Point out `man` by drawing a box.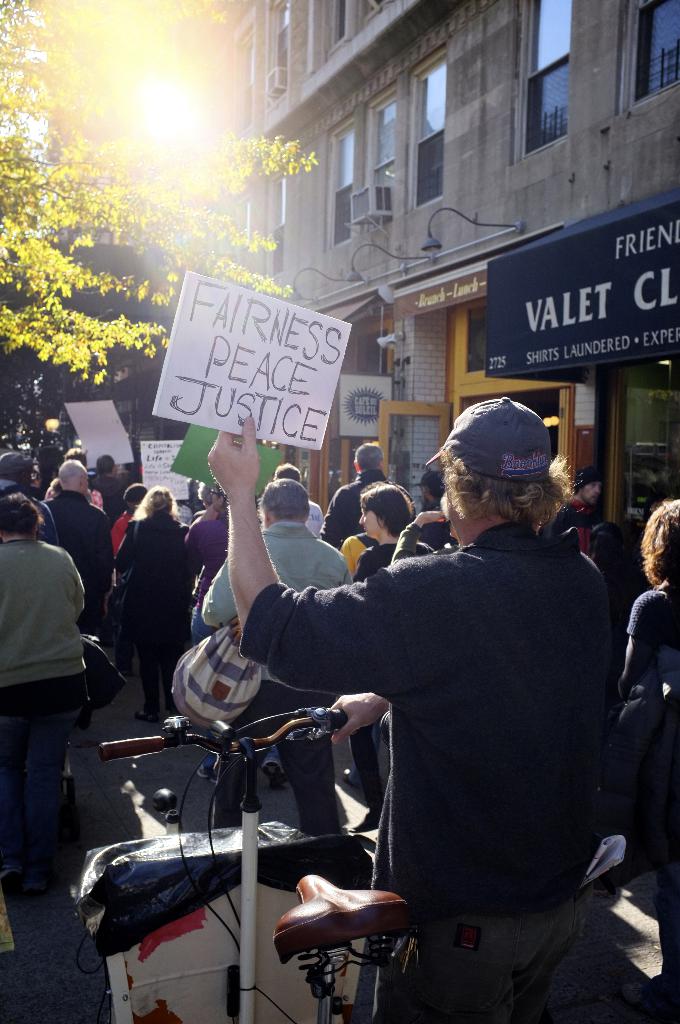
0/447/61/548.
